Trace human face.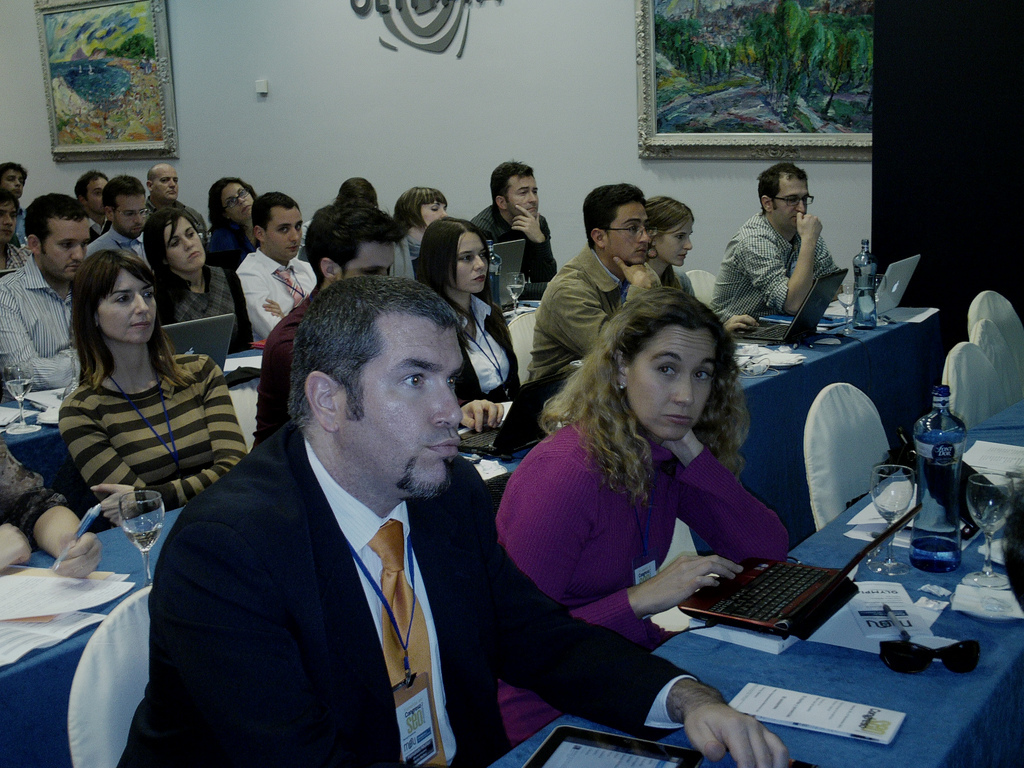
Traced to pyautogui.locateOnScreen(660, 226, 695, 268).
